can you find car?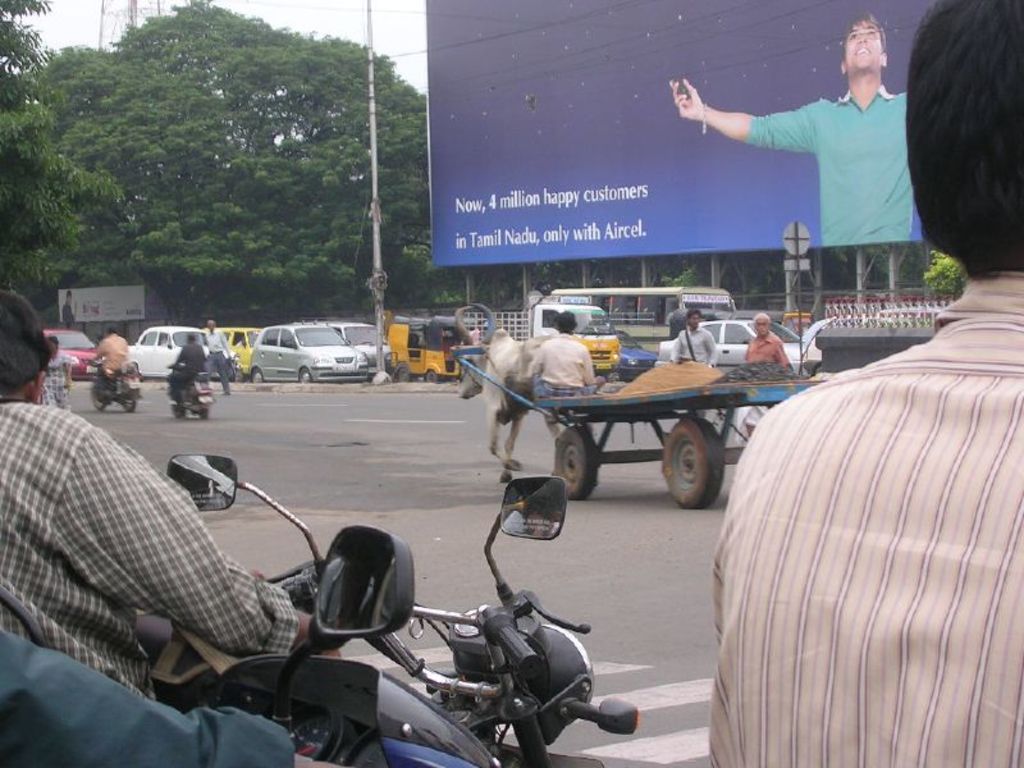
Yes, bounding box: 251/319/365/384.
